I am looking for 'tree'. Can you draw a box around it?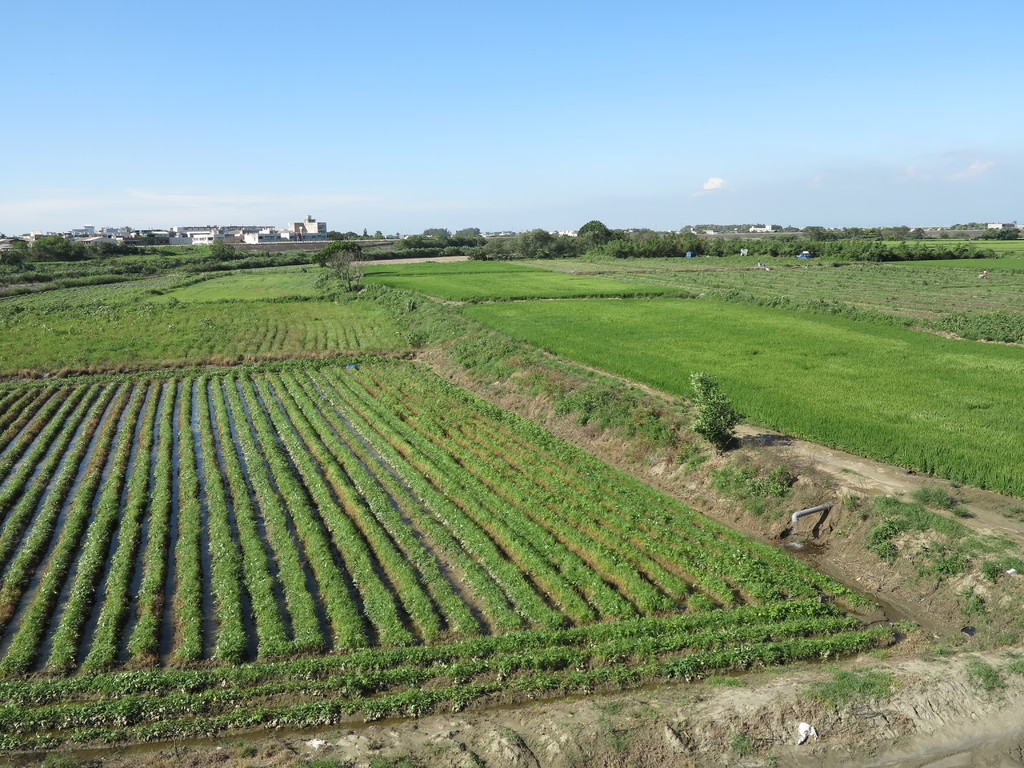
Sure, the bounding box is (x1=308, y1=239, x2=369, y2=291).
